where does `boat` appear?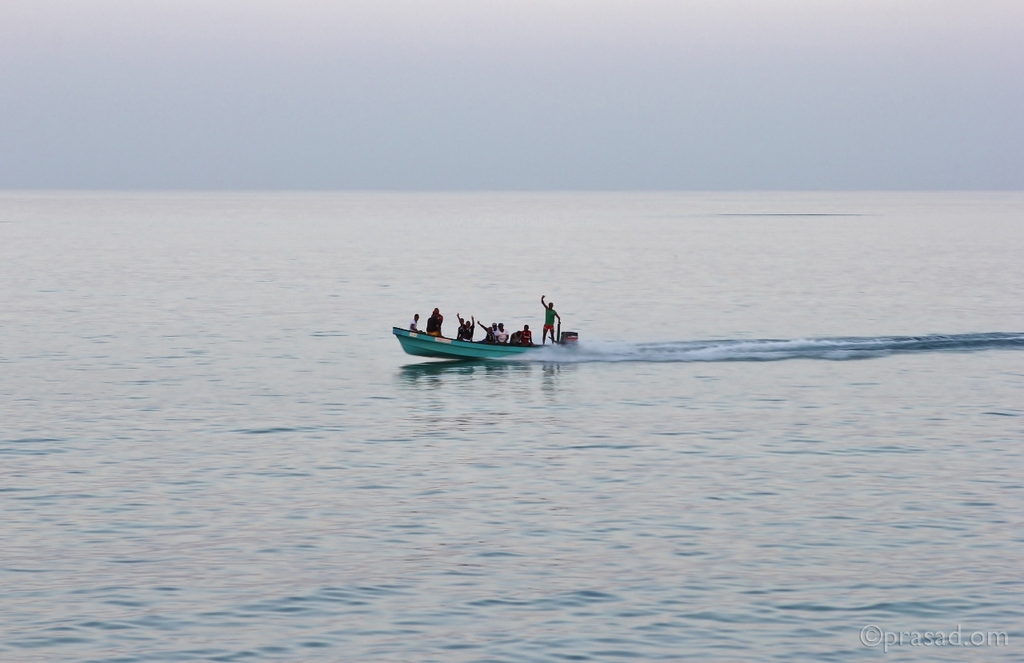
Appears at [x1=391, y1=310, x2=559, y2=371].
